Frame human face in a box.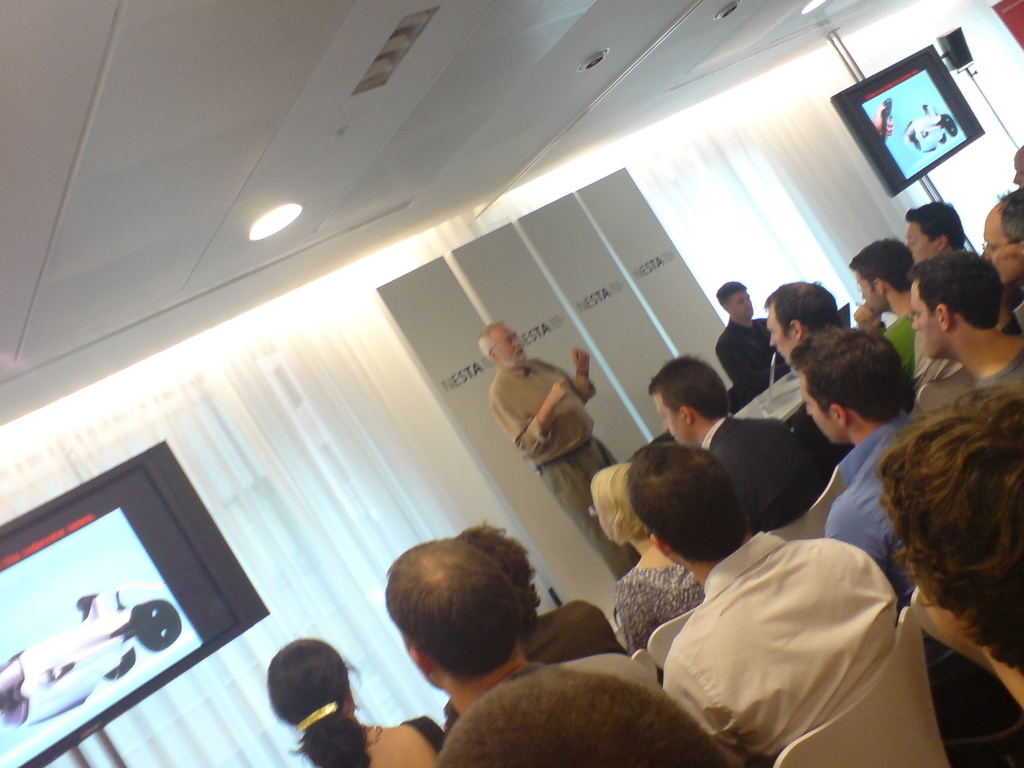
left=910, top=278, right=944, bottom=361.
